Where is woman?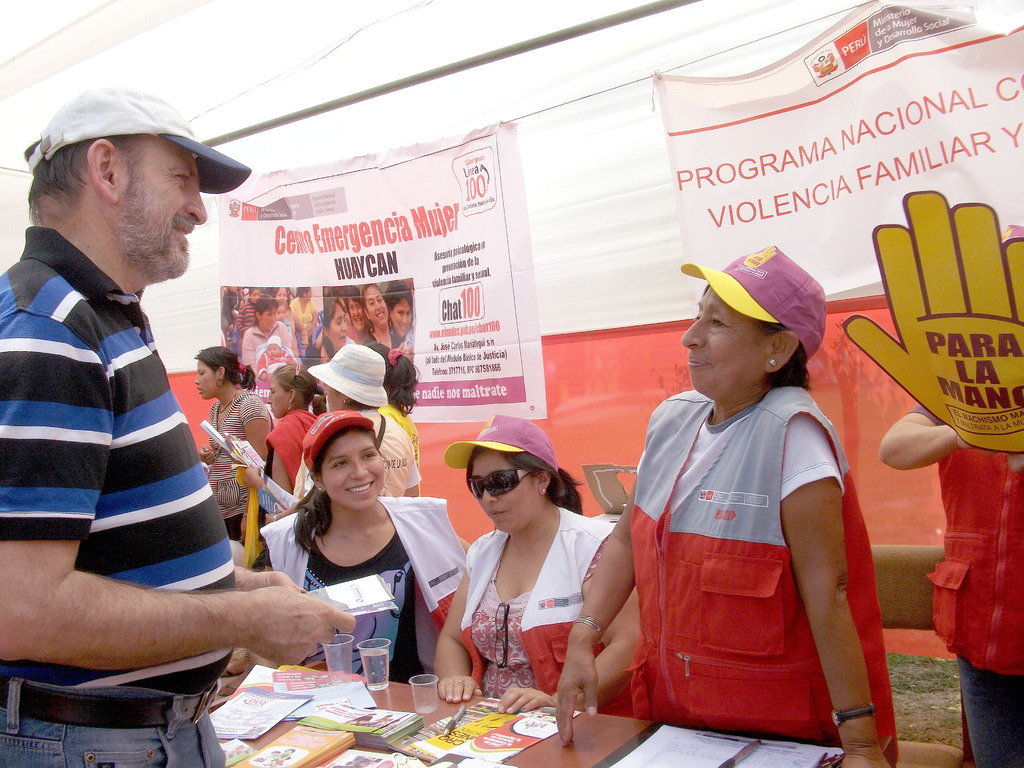
557:241:902:767.
